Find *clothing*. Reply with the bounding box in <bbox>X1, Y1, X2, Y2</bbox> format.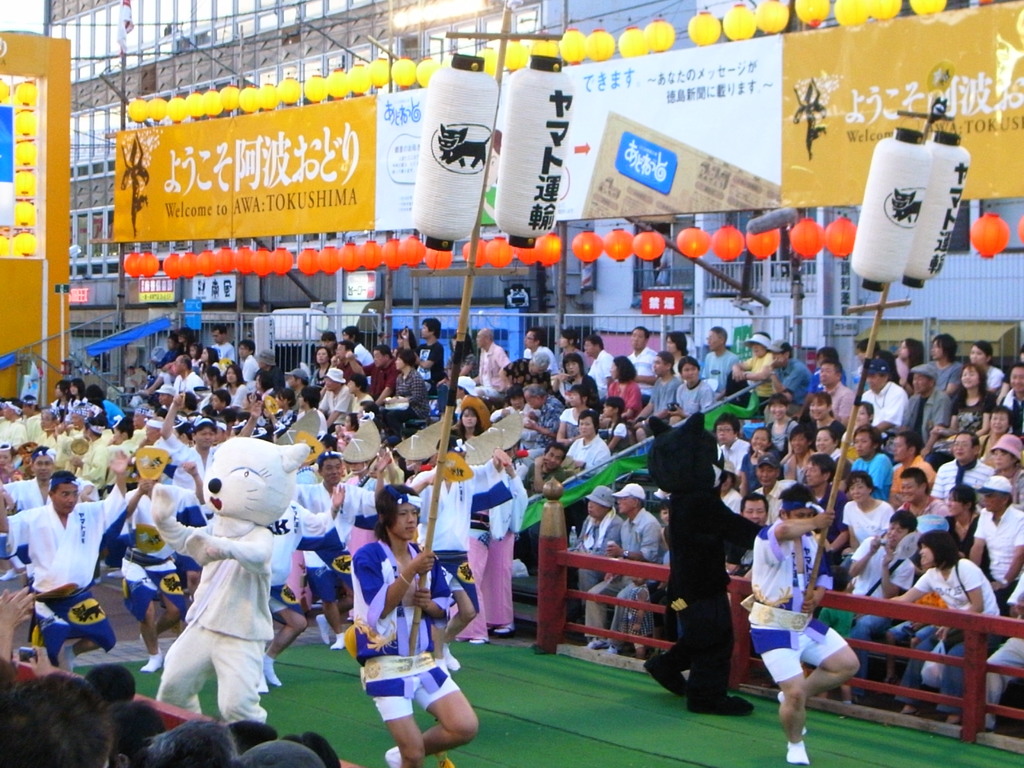
<bbox>228, 379, 268, 413</bbox>.
